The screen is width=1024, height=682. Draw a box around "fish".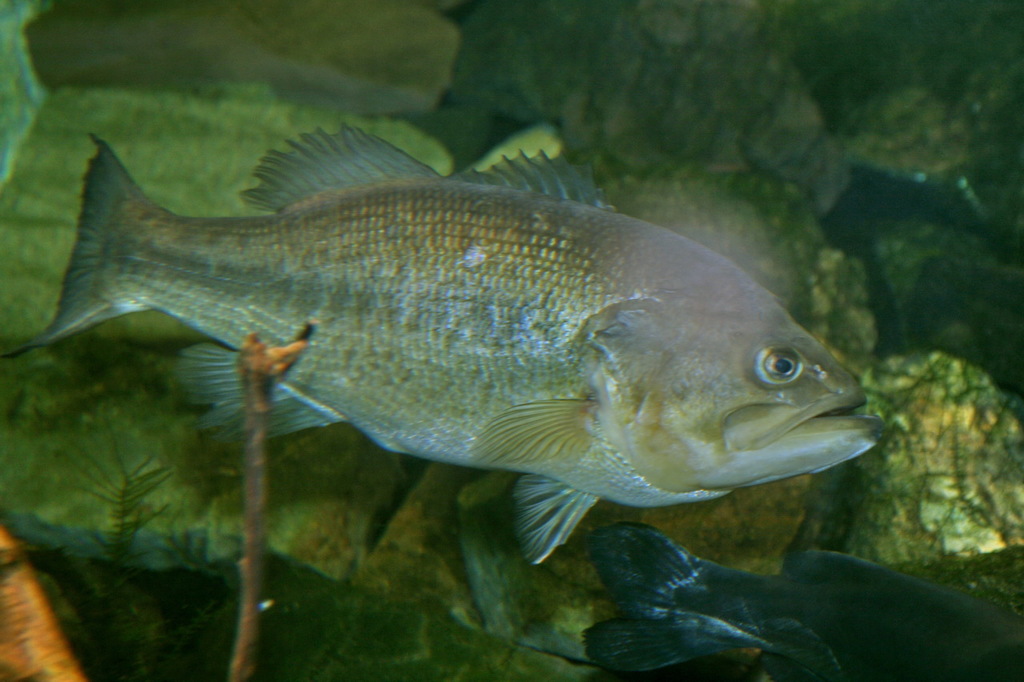
detection(0, 128, 890, 564).
